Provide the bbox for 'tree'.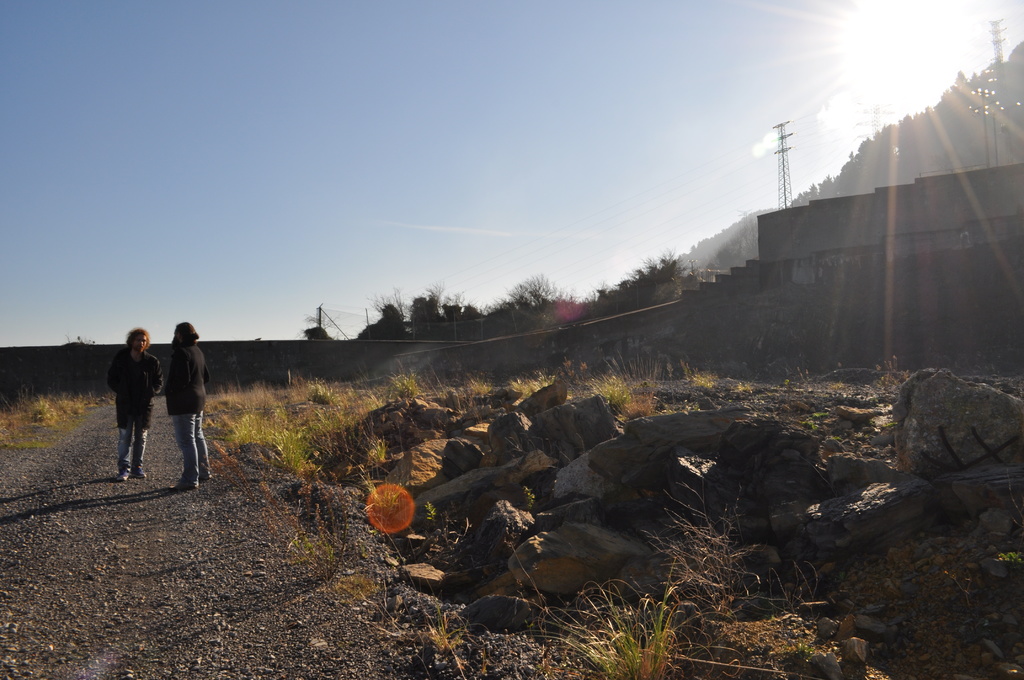
box=[368, 286, 408, 316].
